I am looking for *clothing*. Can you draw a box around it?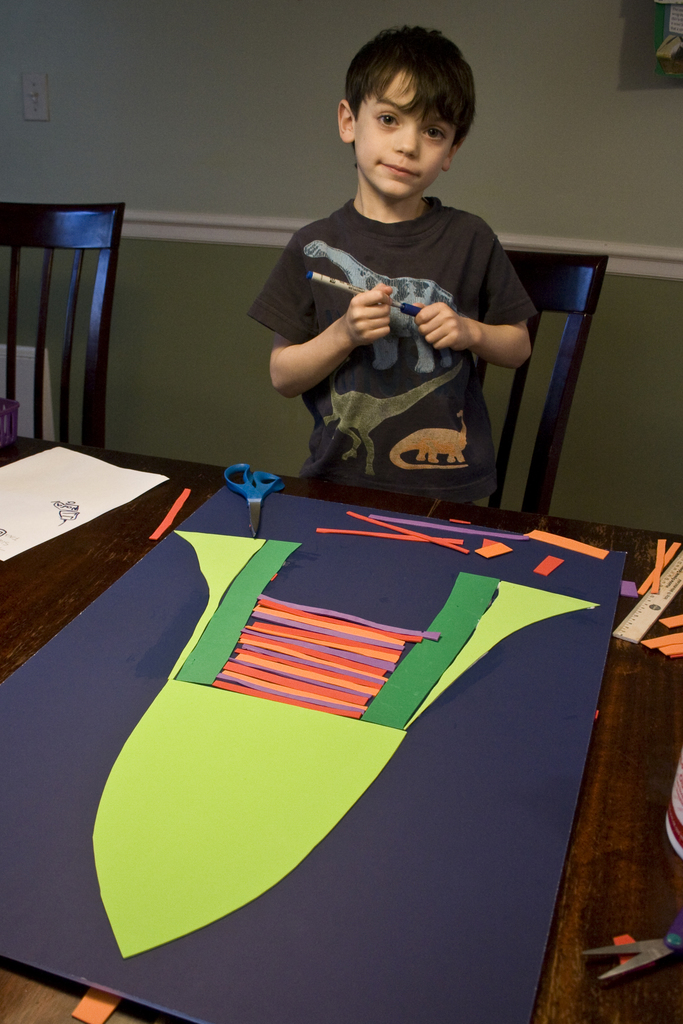
Sure, the bounding box is rect(254, 169, 554, 500).
